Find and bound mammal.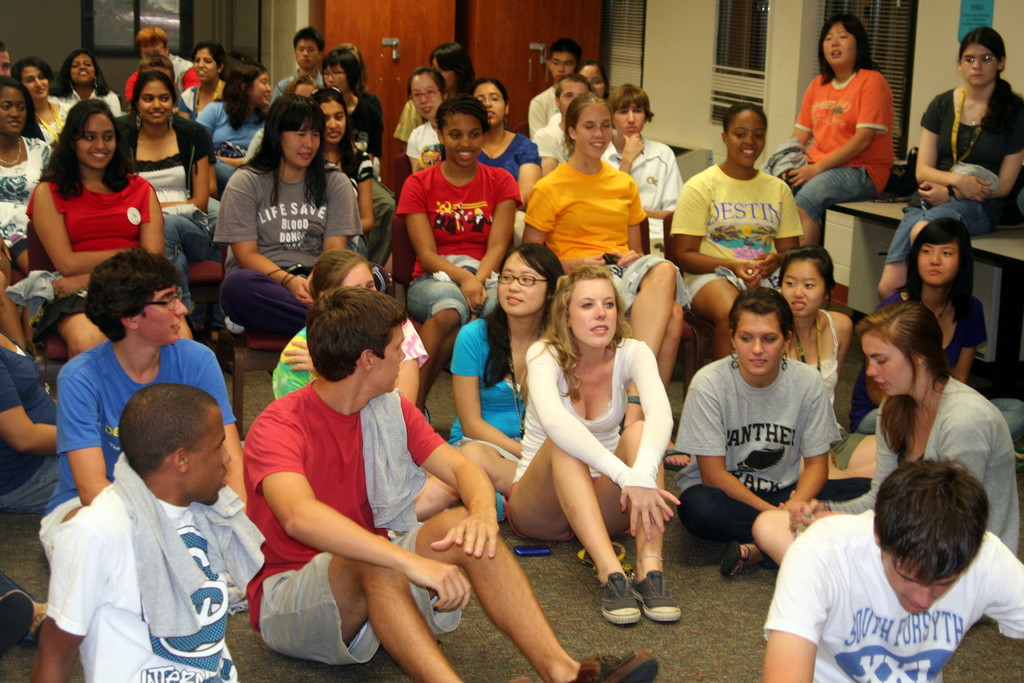
Bound: pyautogui.locateOnScreen(454, 240, 568, 520).
